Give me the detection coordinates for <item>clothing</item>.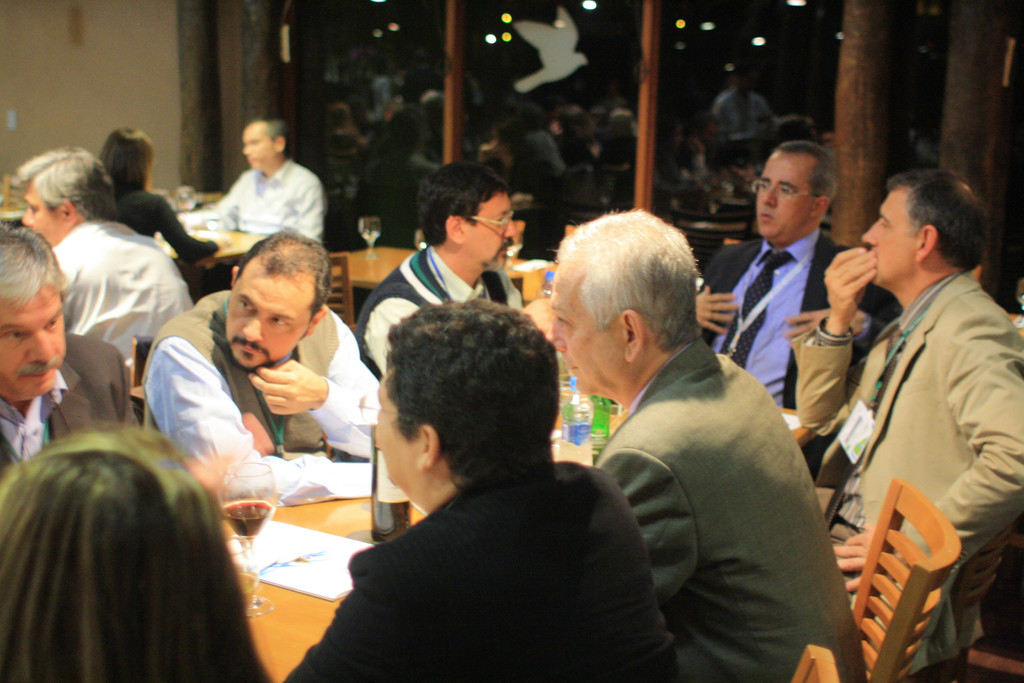
<region>0, 330, 142, 470</region>.
